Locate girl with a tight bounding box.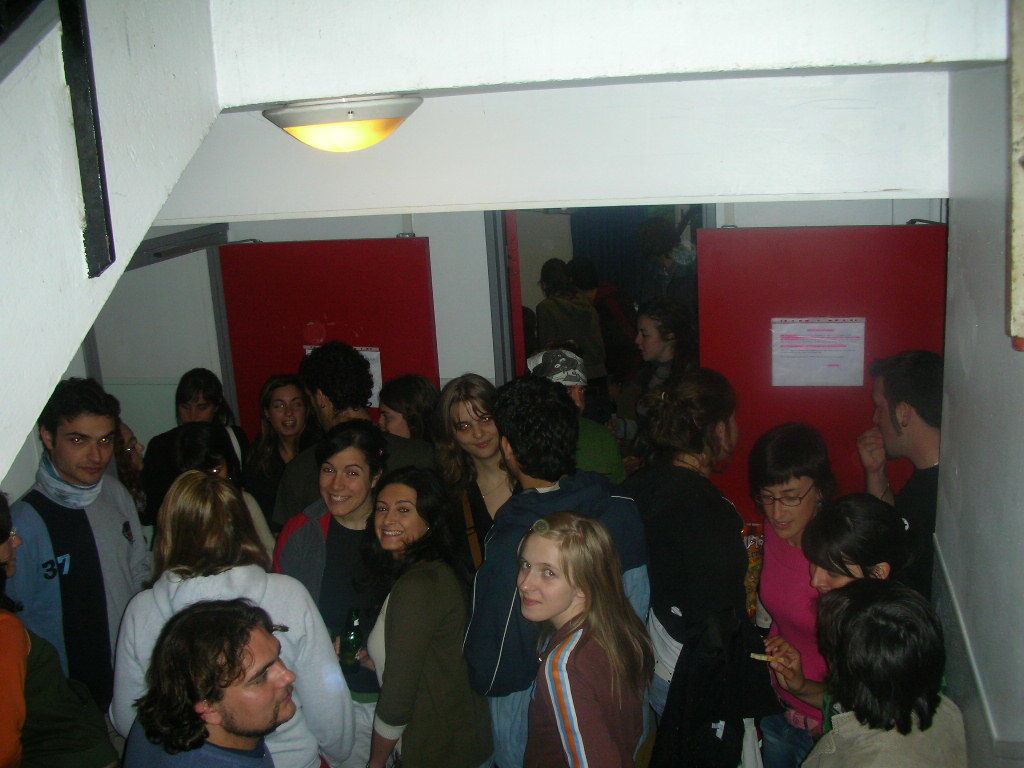
region(421, 362, 509, 620).
